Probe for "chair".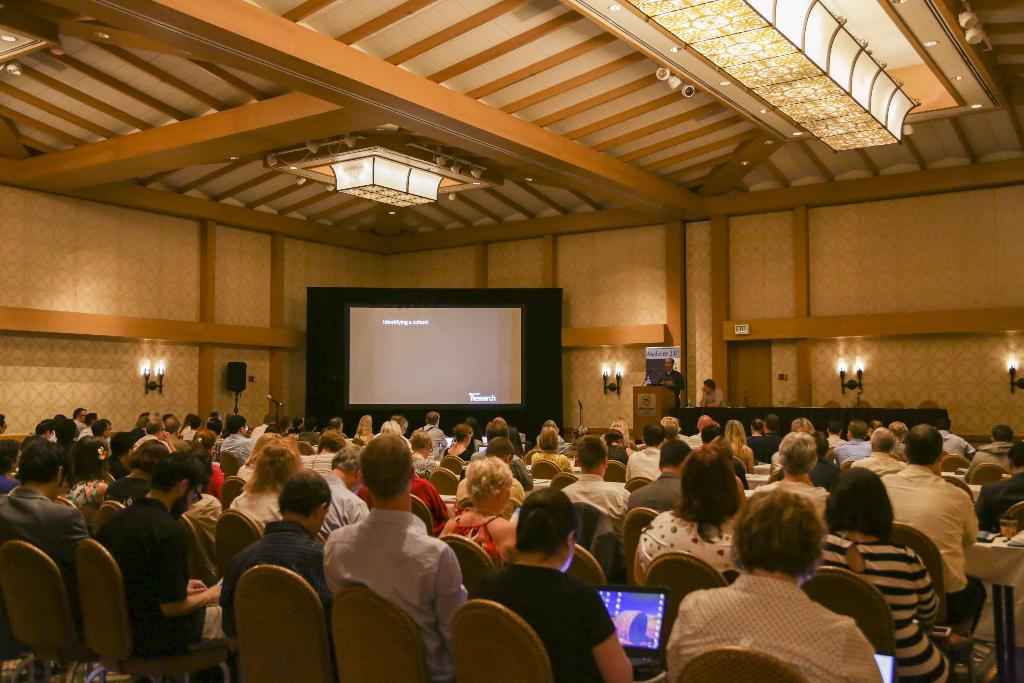
Probe result: (left=438, top=534, right=496, bottom=602).
